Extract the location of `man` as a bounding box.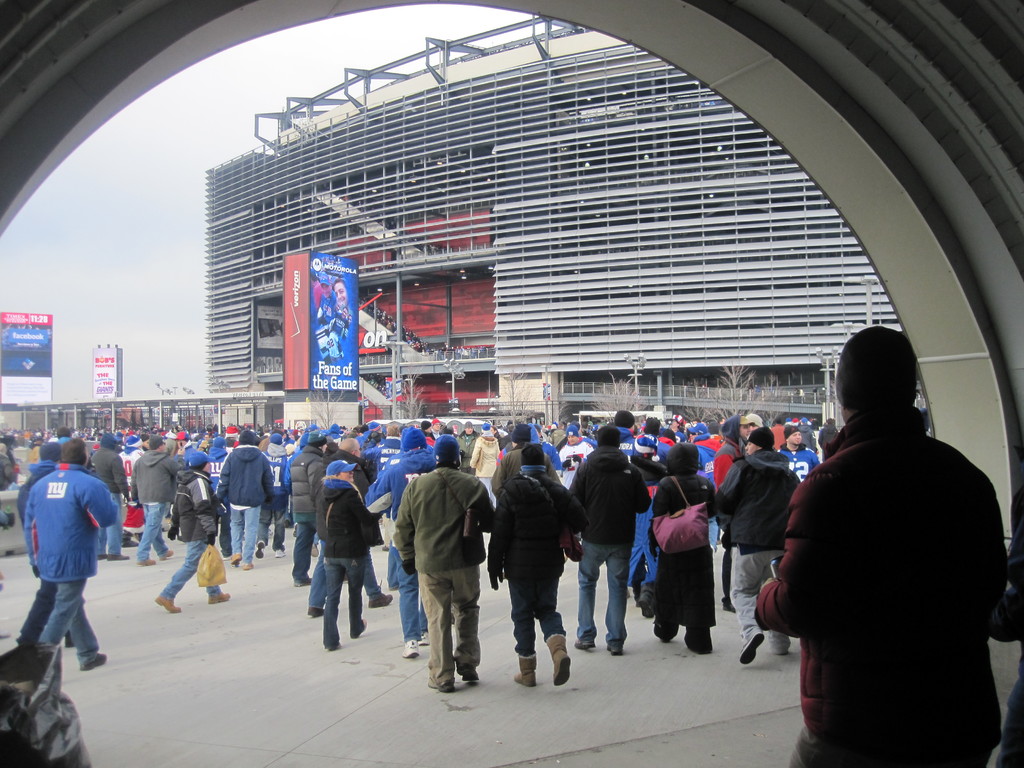
region(129, 428, 184, 572).
